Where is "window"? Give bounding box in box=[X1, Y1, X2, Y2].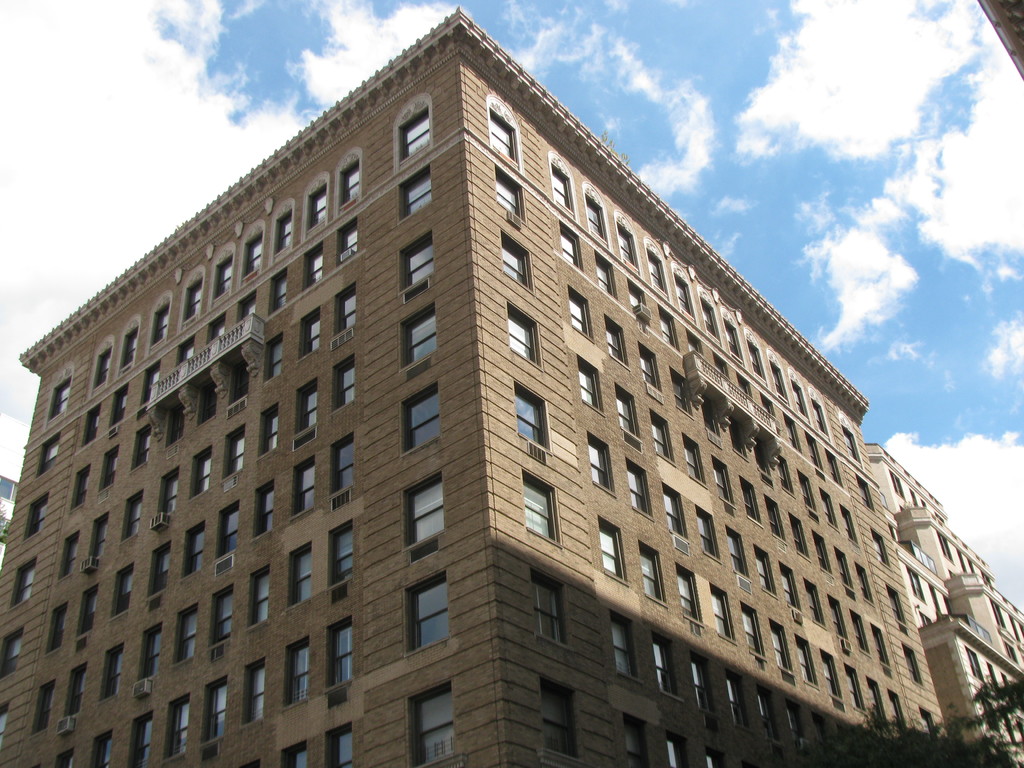
box=[673, 373, 689, 415].
